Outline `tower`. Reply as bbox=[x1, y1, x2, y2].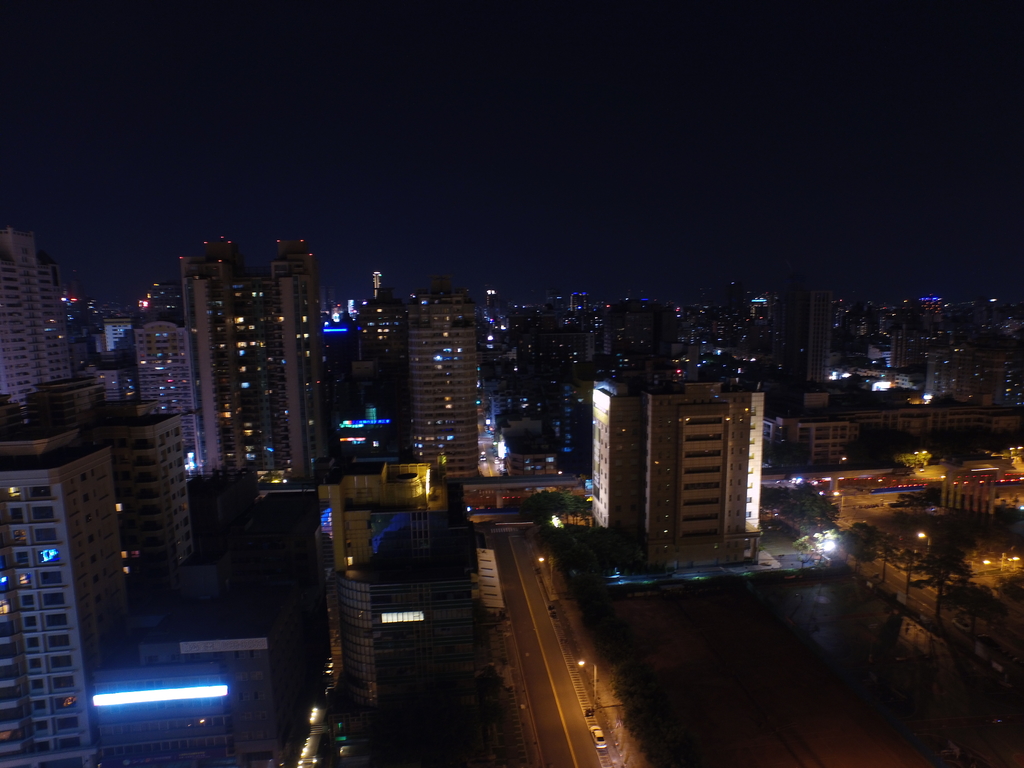
bbox=[602, 372, 756, 561].
